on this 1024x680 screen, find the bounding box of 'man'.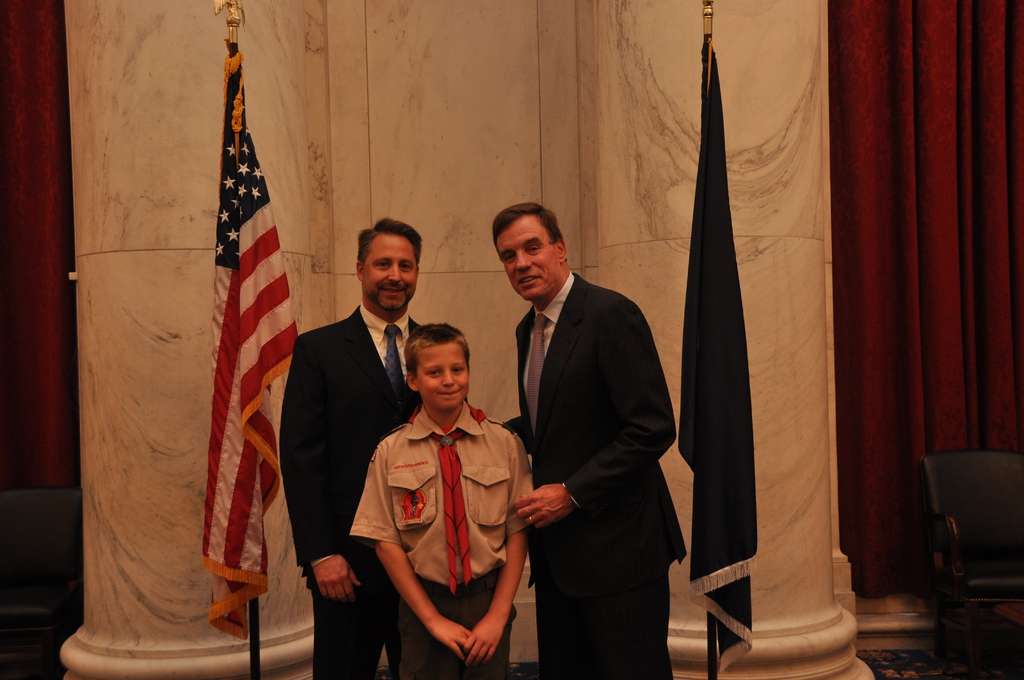
Bounding box: region(478, 185, 698, 663).
